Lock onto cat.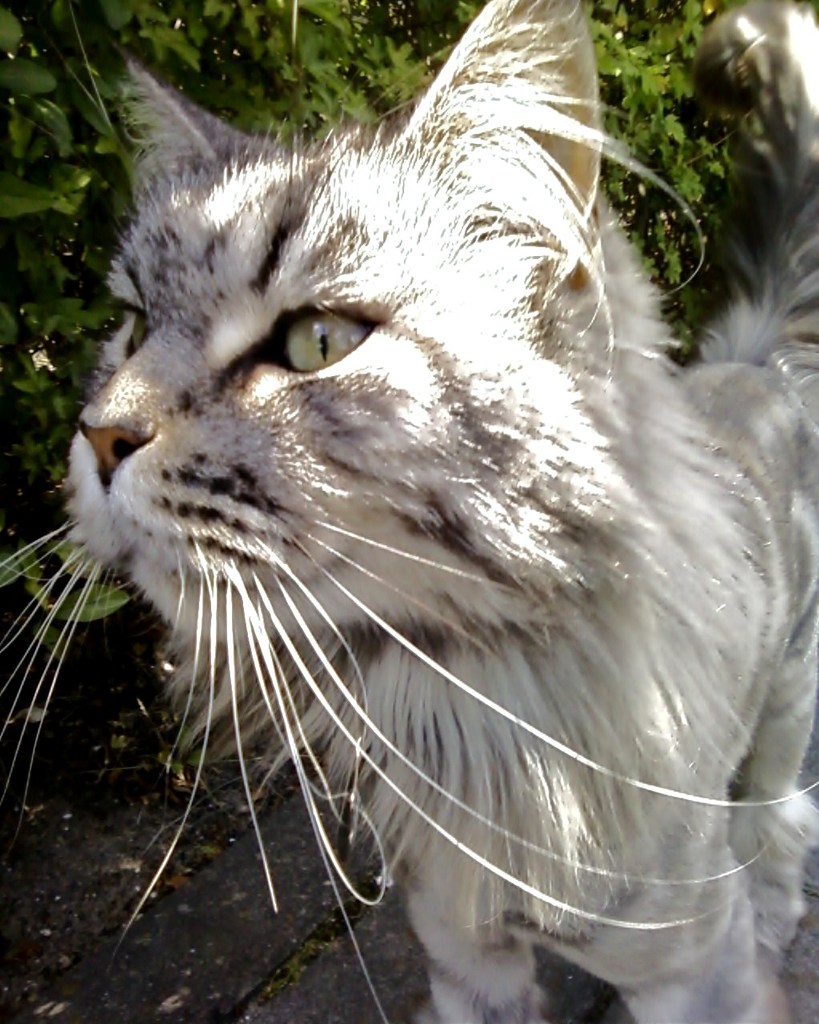
Locked: 0, 0, 818, 1023.
